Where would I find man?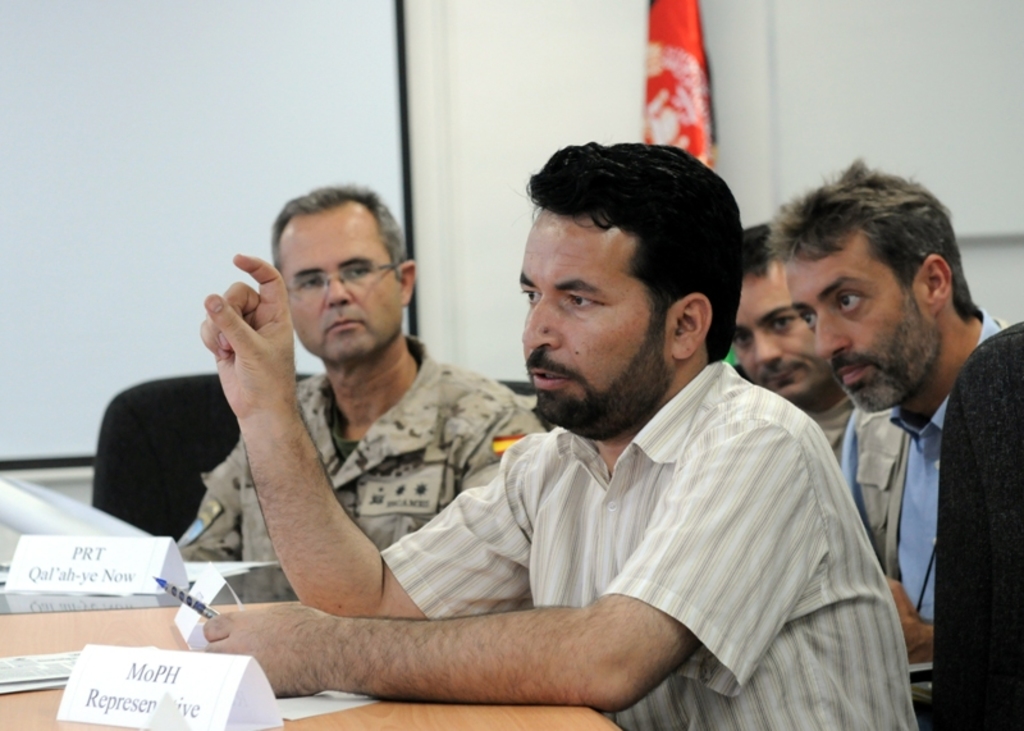
At l=760, t=157, r=1015, b=730.
